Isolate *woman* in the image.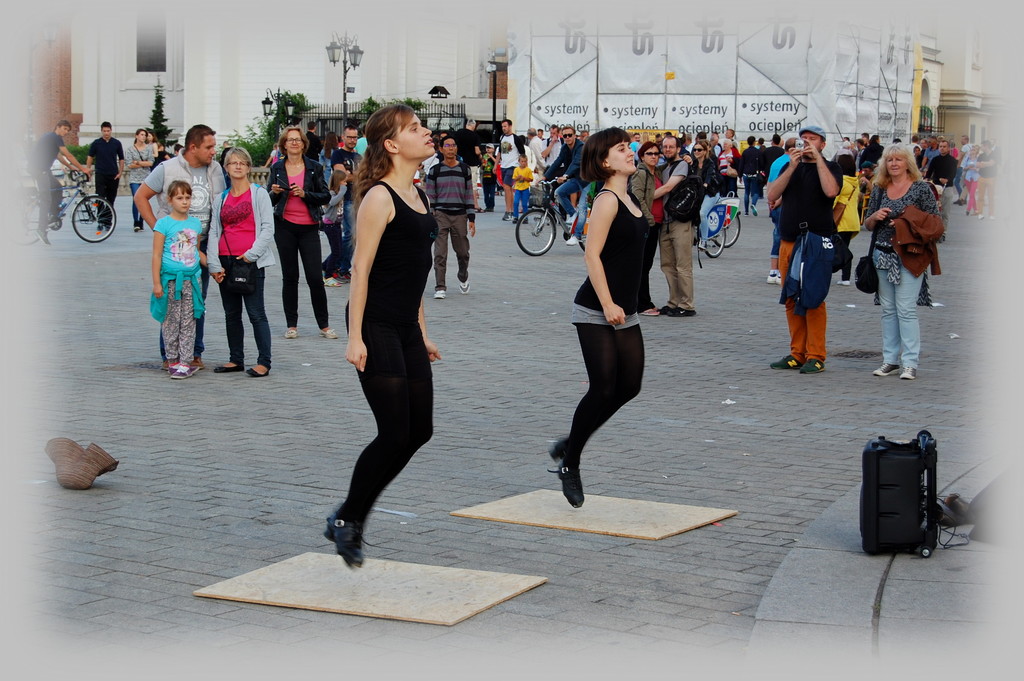
Isolated region: 202 144 275 379.
